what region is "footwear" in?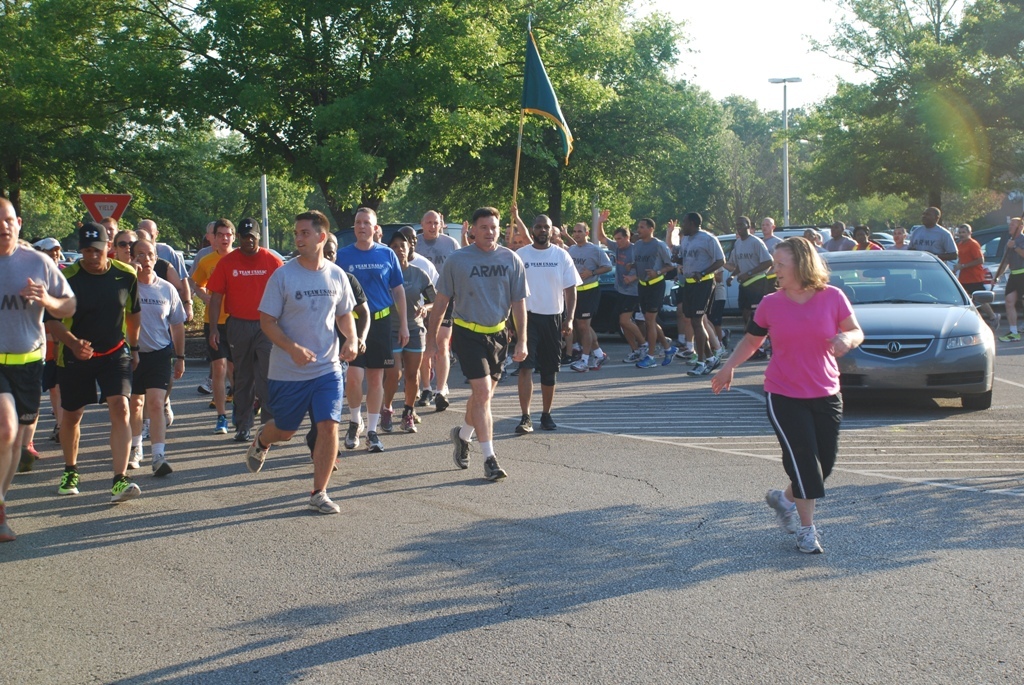
{"left": 403, "top": 405, "right": 419, "bottom": 425}.
